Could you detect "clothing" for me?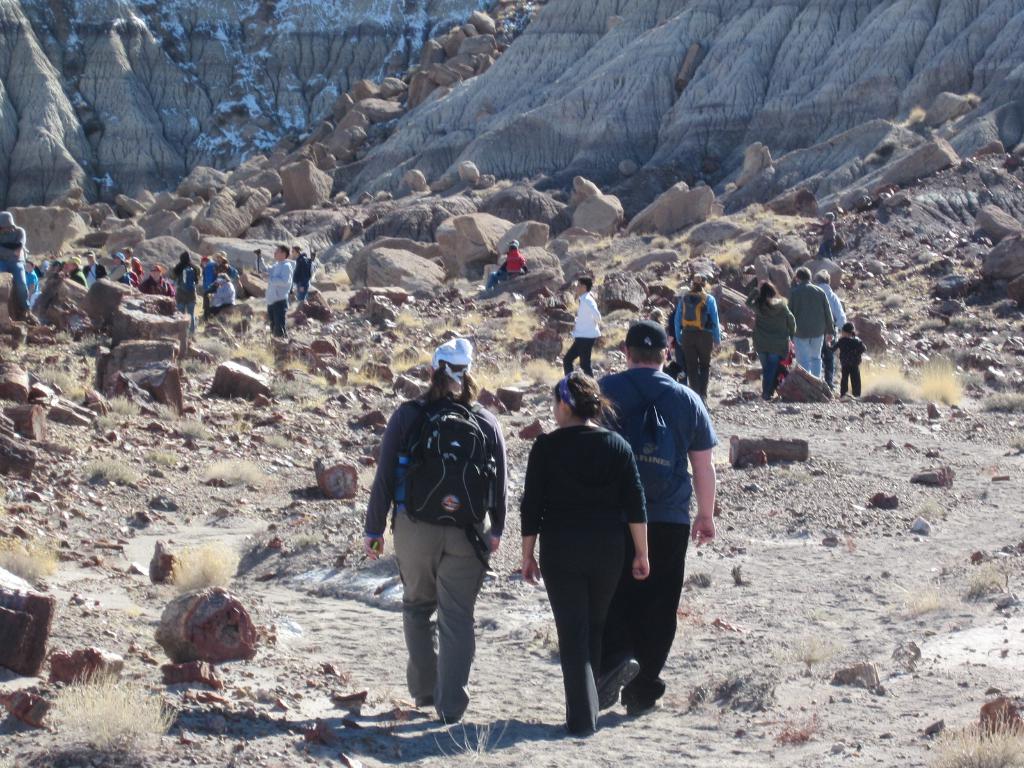
Detection result: 671:289:723:390.
